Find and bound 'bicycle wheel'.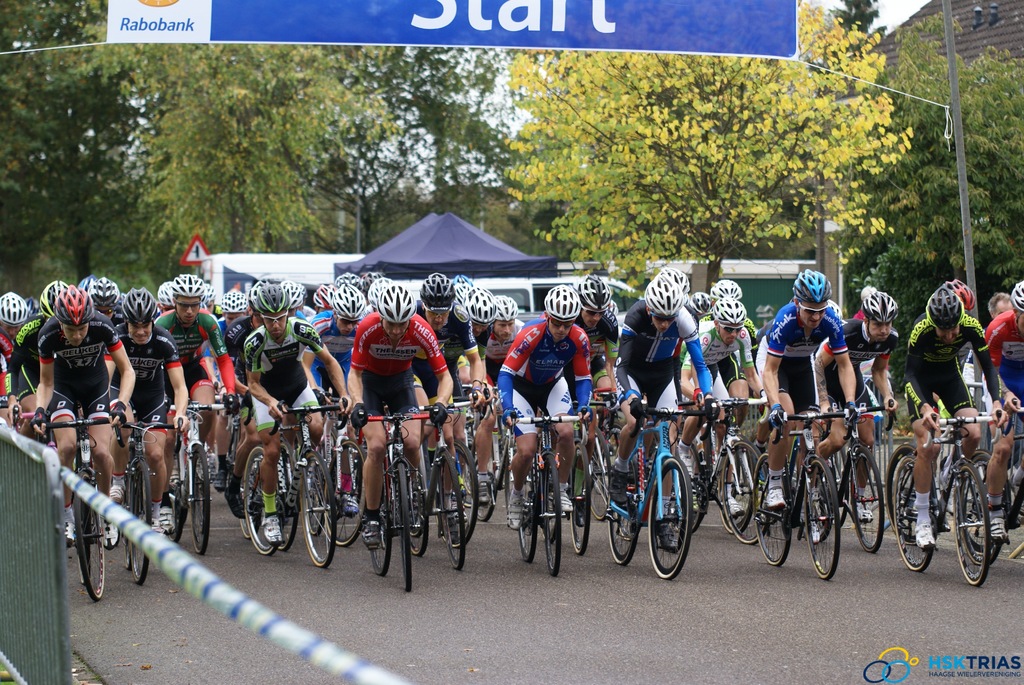
Bound: [803,455,844,578].
